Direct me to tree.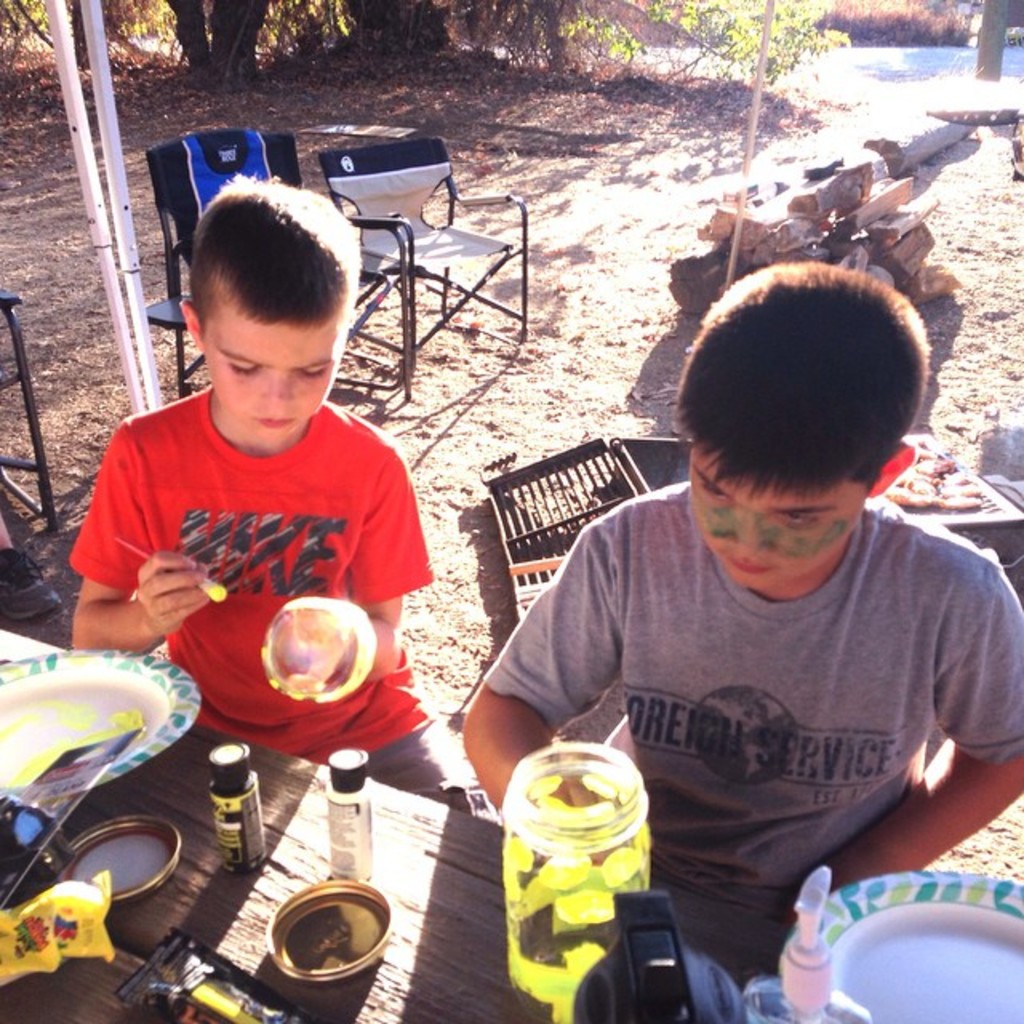
Direction: (left=168, top=0, right=266, bottom=86).
